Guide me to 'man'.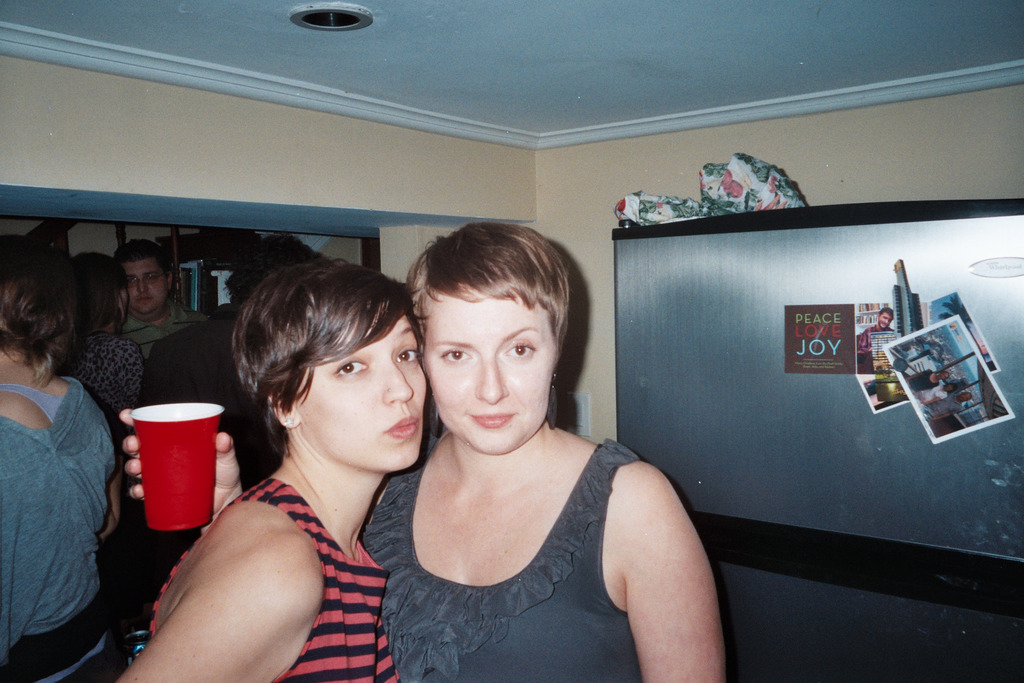
Guidance: left=114, top=236, right=200, bottom=358.
